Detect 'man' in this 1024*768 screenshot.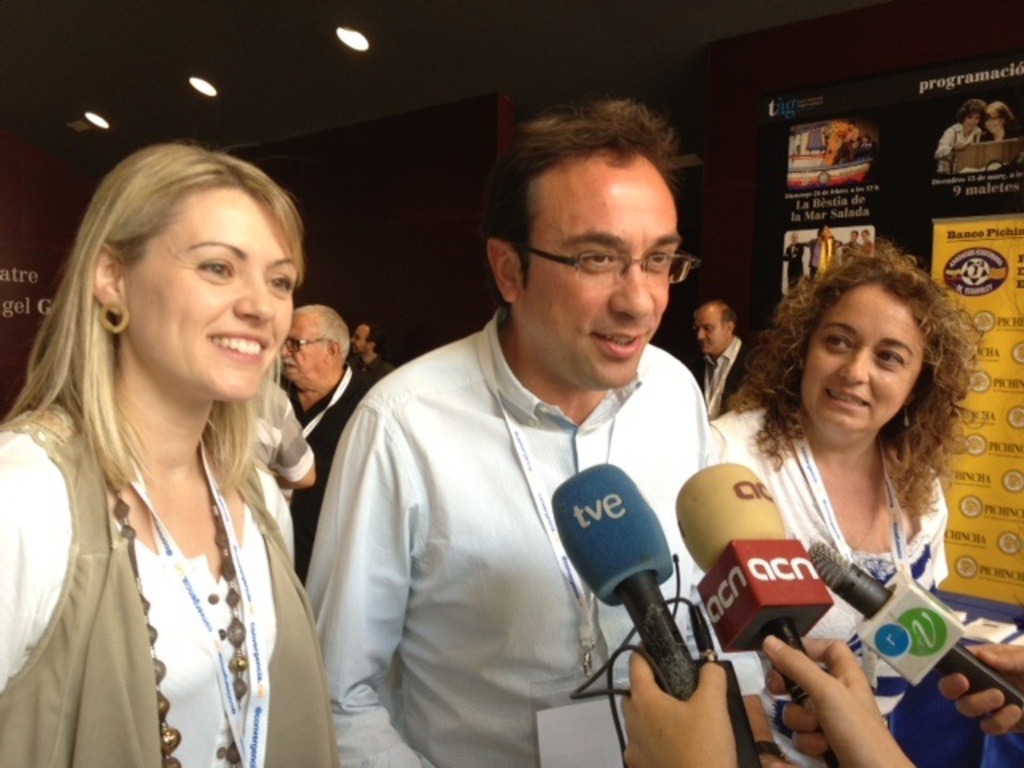
Detection: (left=347, top=325, right=398, bottom=378).
